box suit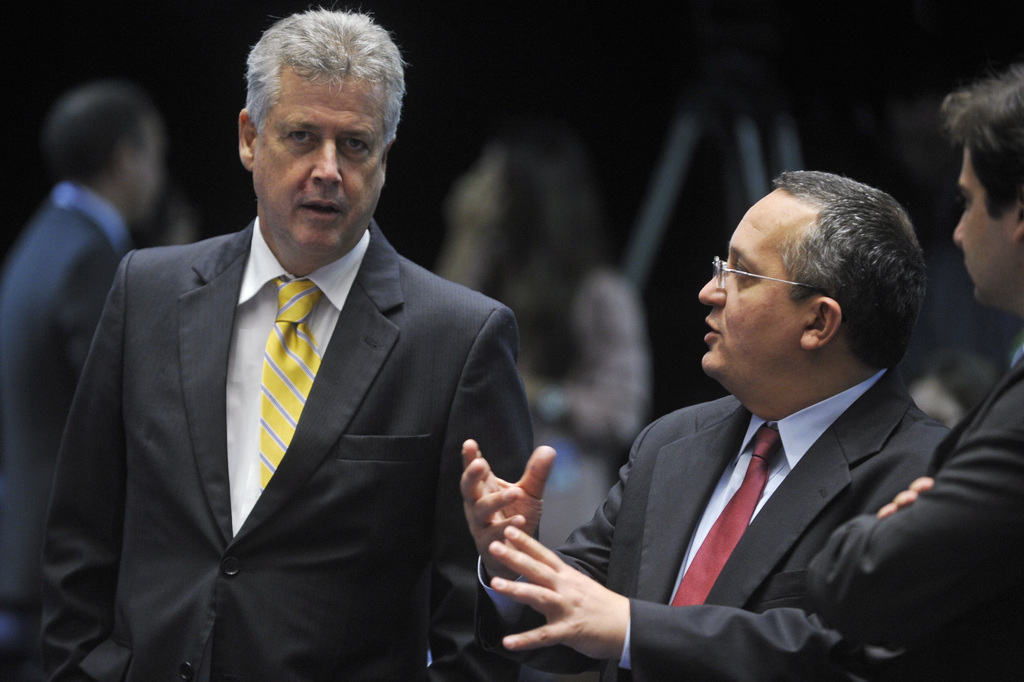
803, 355, 1023, 681
